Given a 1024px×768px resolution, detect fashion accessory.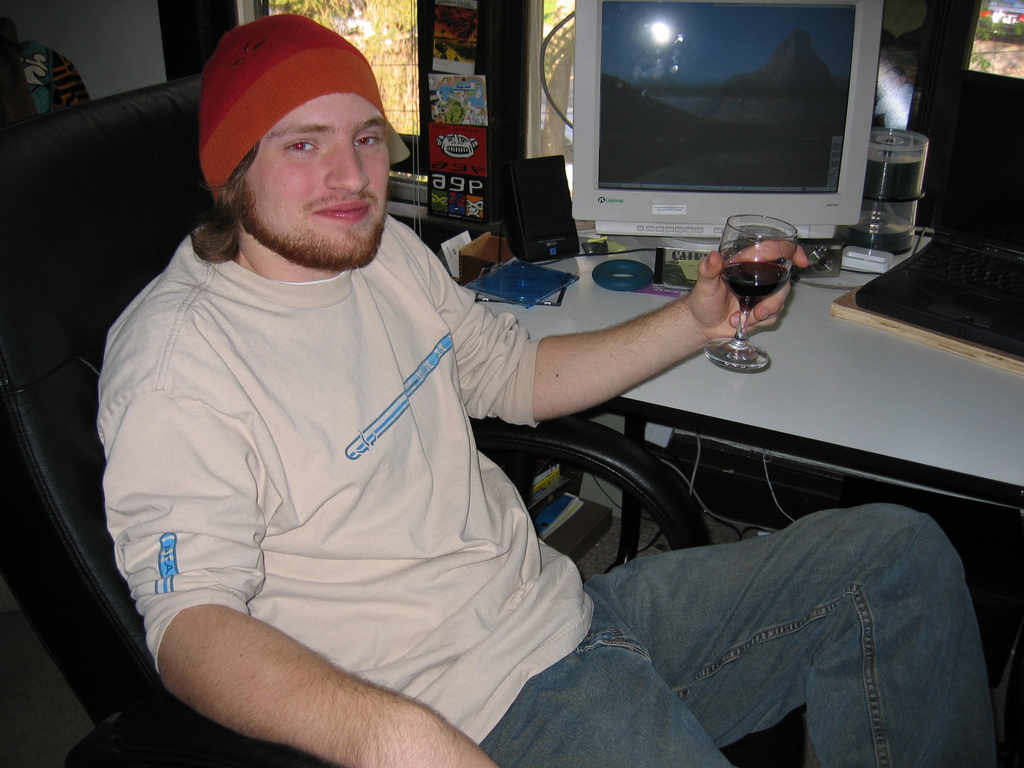
region(199, 12, 387, 198).
